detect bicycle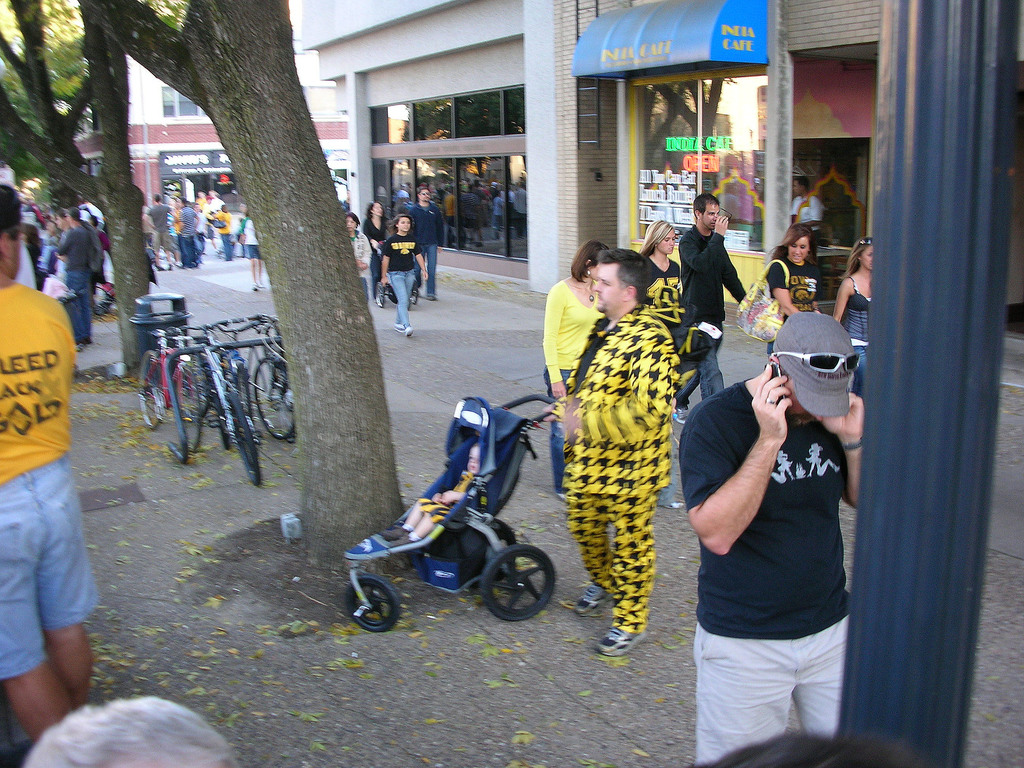
box(202, 320, 259, 429)
